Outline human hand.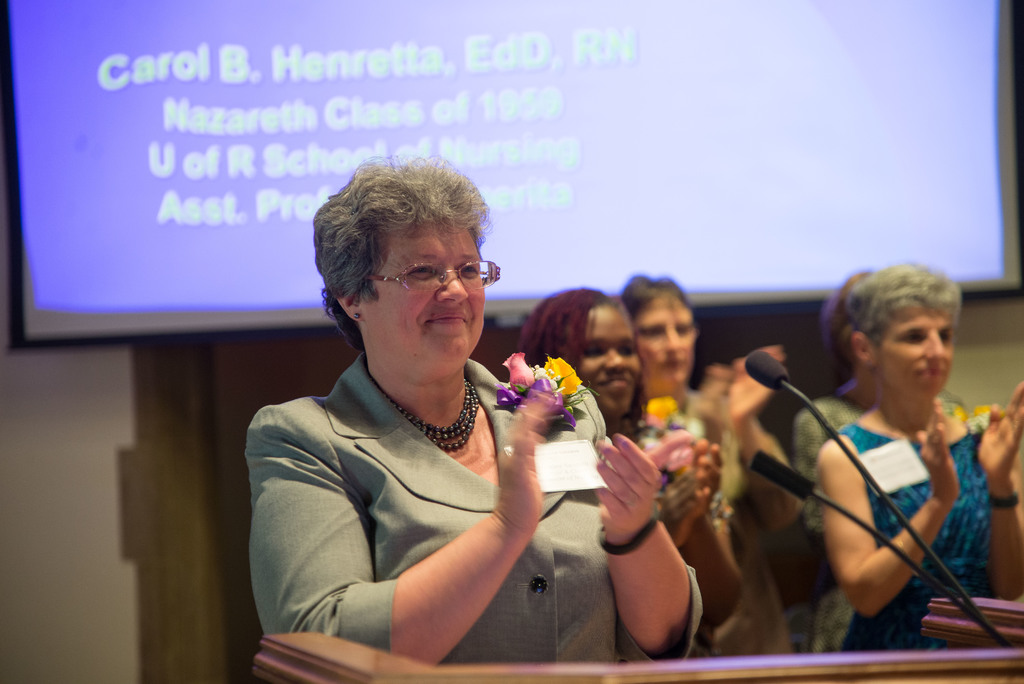
Outline: bbox(692, 362, 733, 441).
